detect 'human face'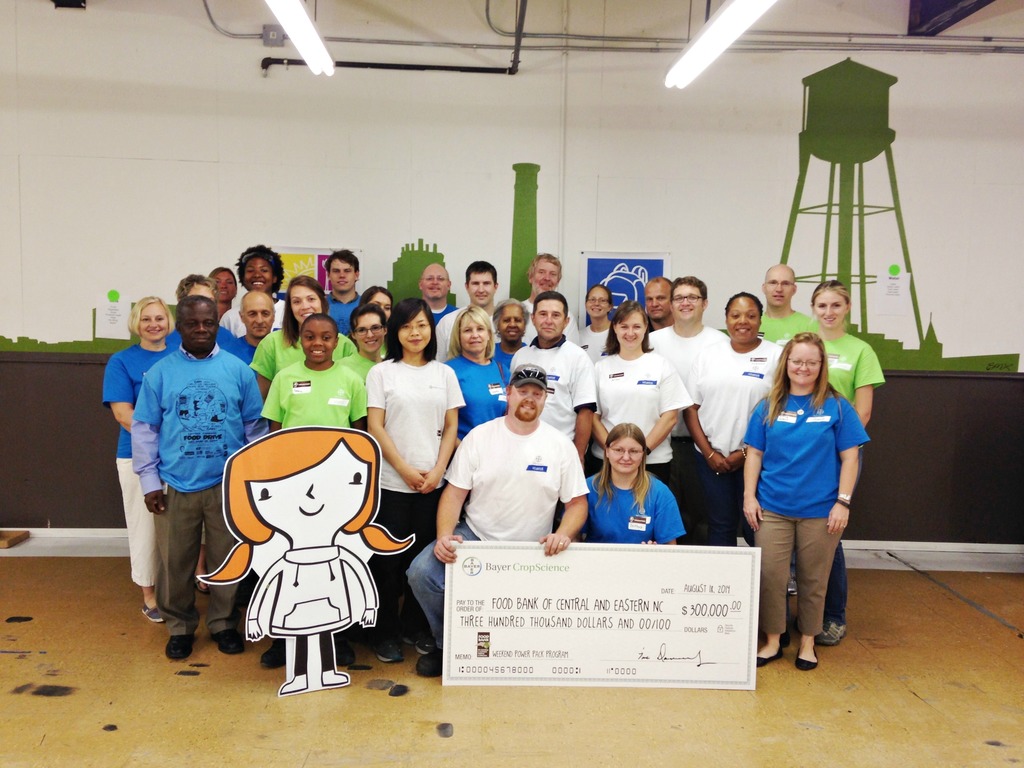
rect(326, 260, 355, 291)
